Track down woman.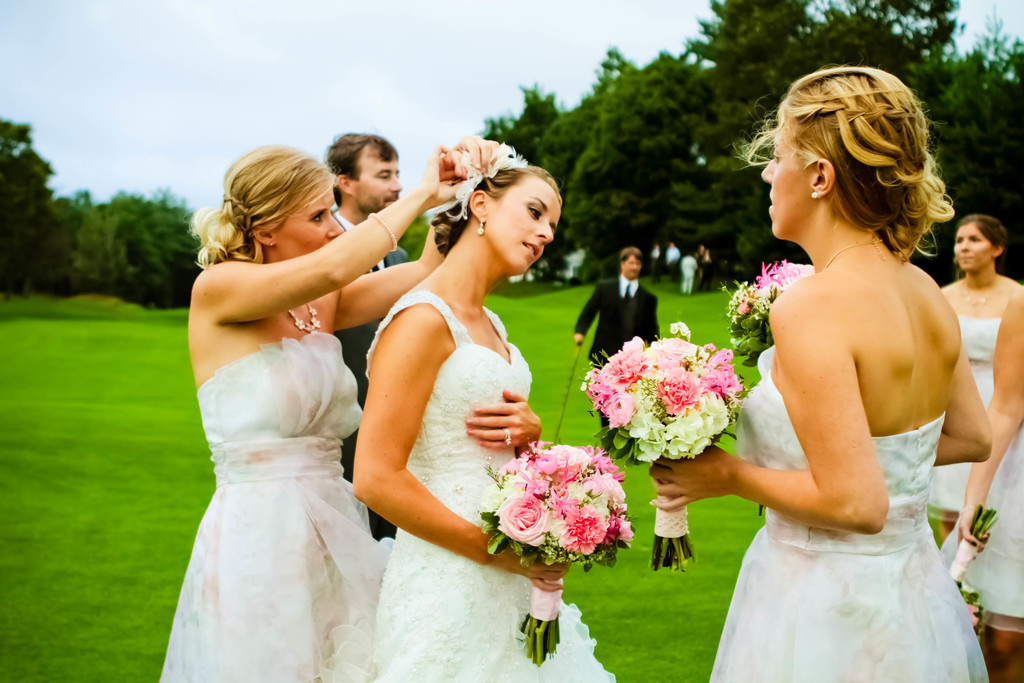
Tracked to bbox=(934, 215, 1023, 548).
